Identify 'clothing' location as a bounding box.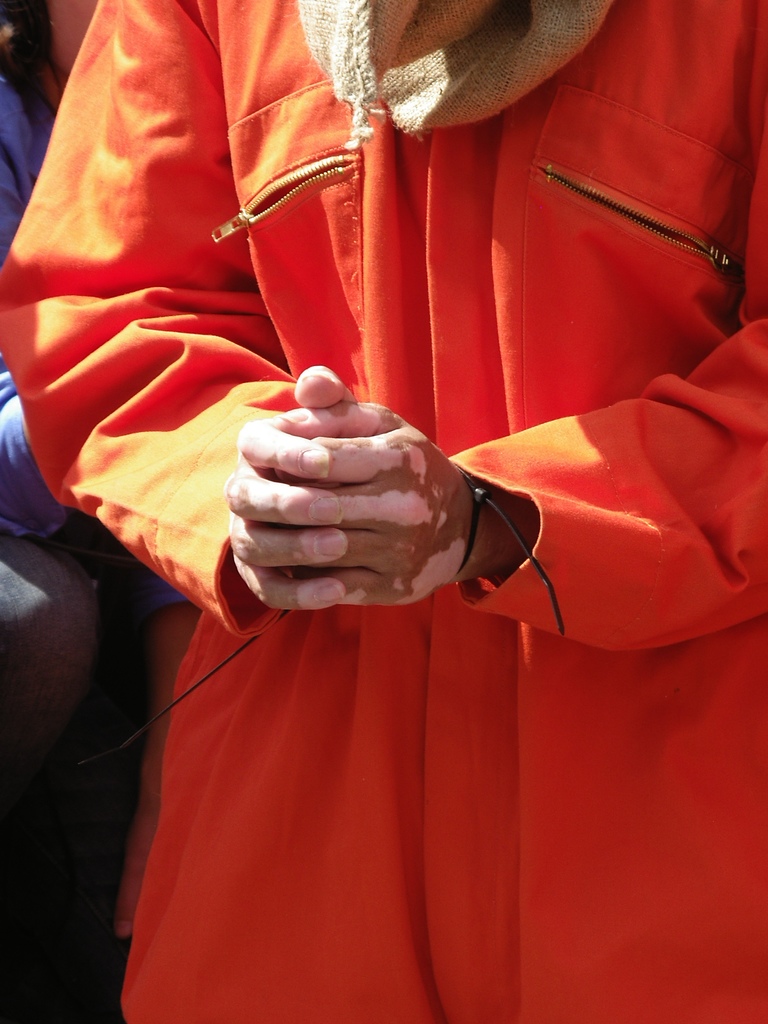
x1=0 y1=0 x2=767 y2=1023.
